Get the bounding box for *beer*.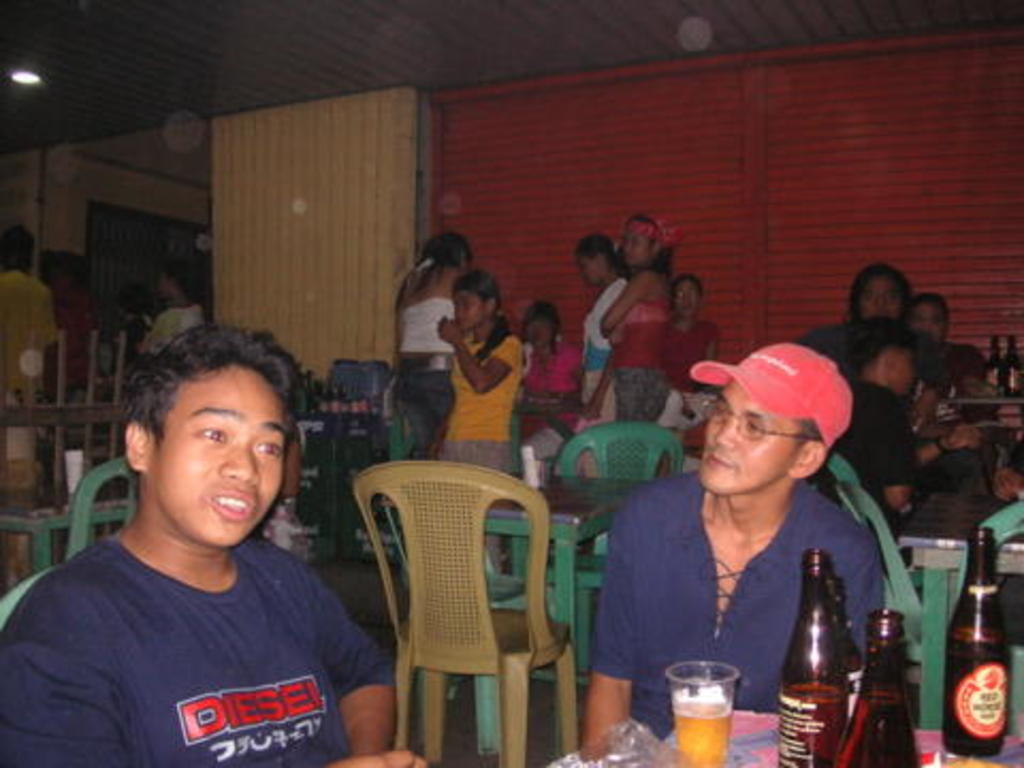
<box>678,672,725,766</box>.
